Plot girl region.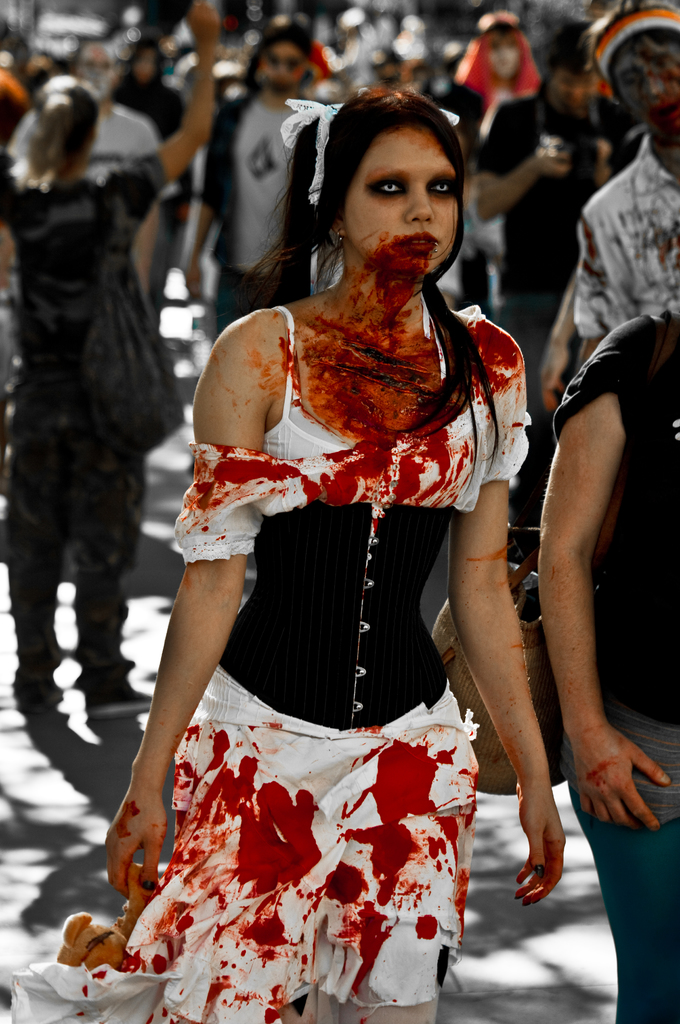
Plotted at region(3, 87, 662, 982).
